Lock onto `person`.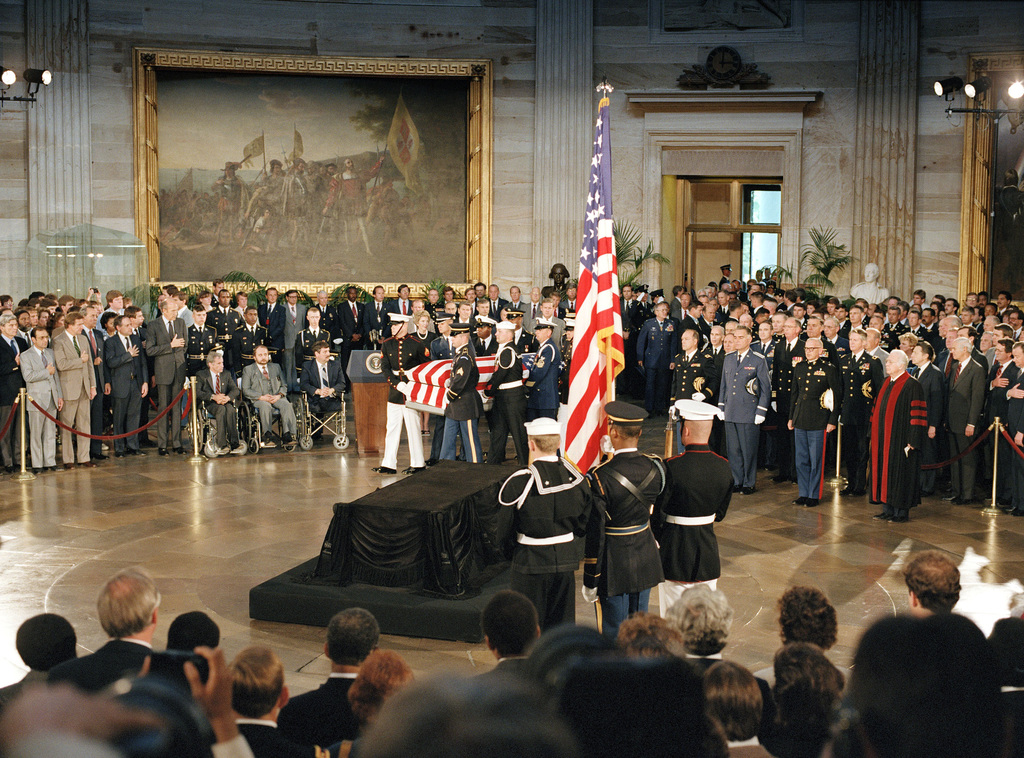
Locked: 447,328,486,466.
